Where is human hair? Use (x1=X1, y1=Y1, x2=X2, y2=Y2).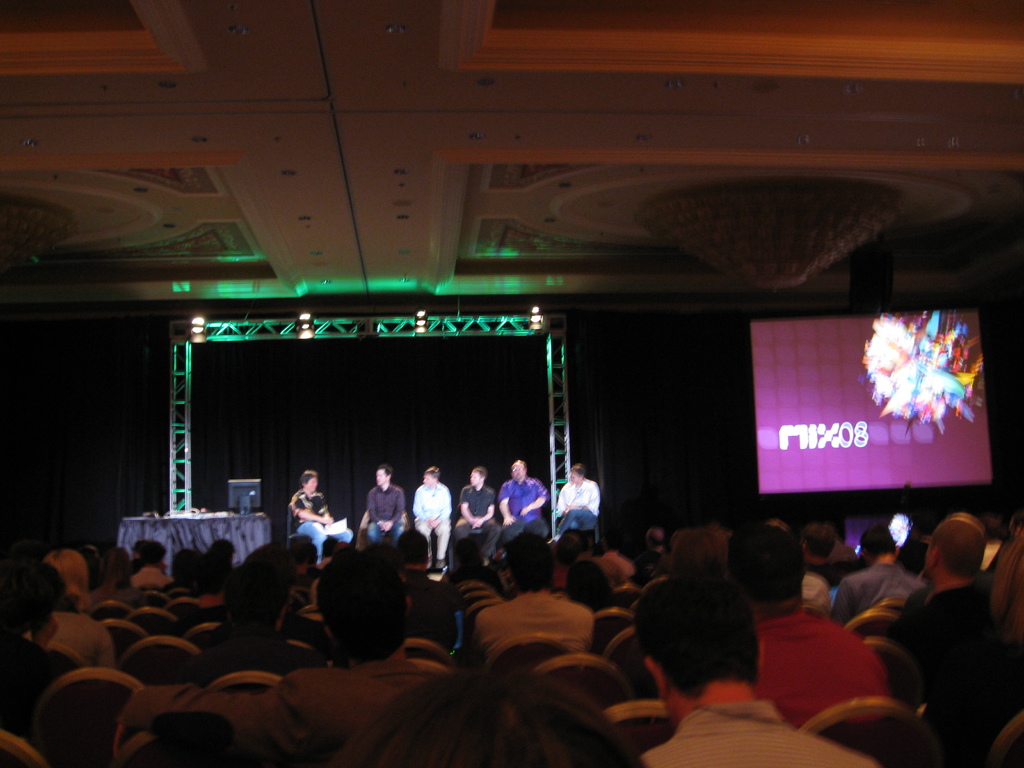
(x1=853, y1=524, x2=904, y2=556).
